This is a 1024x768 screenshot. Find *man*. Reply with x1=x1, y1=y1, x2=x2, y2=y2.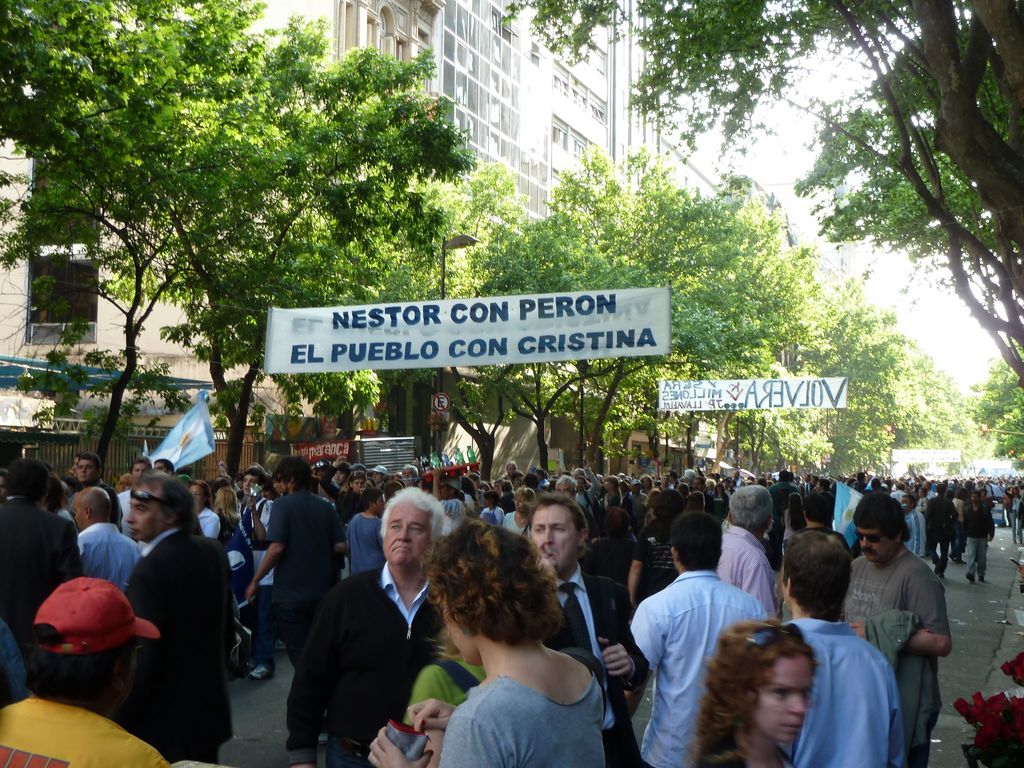
x1=689, y1=475, x2=713, y2=504.
